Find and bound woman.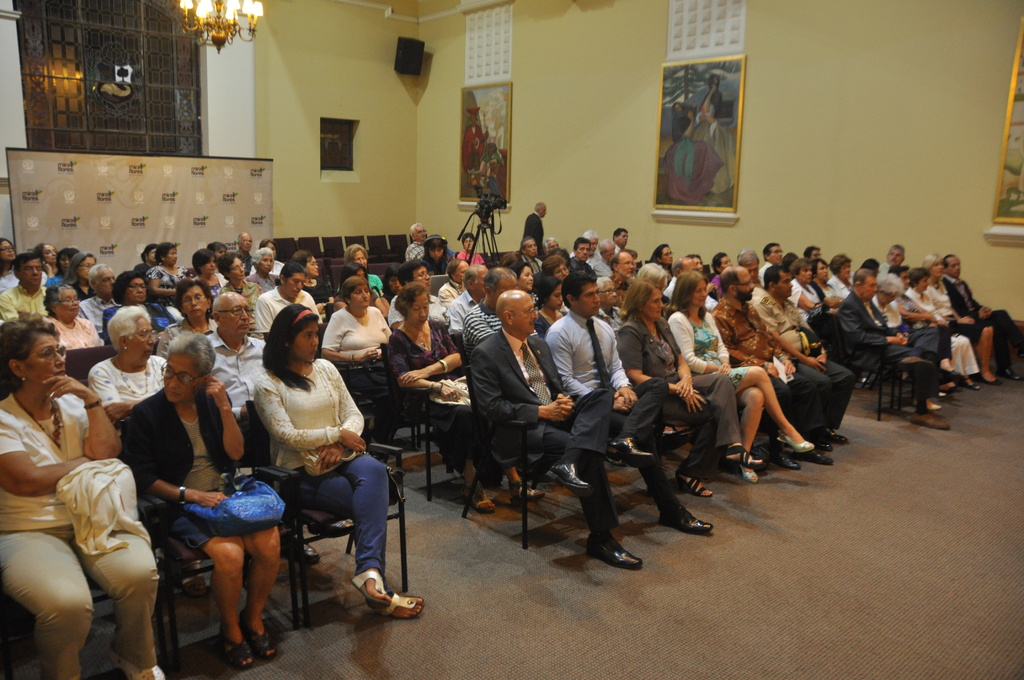
Bound: crop(248, 240, 284, 273).
